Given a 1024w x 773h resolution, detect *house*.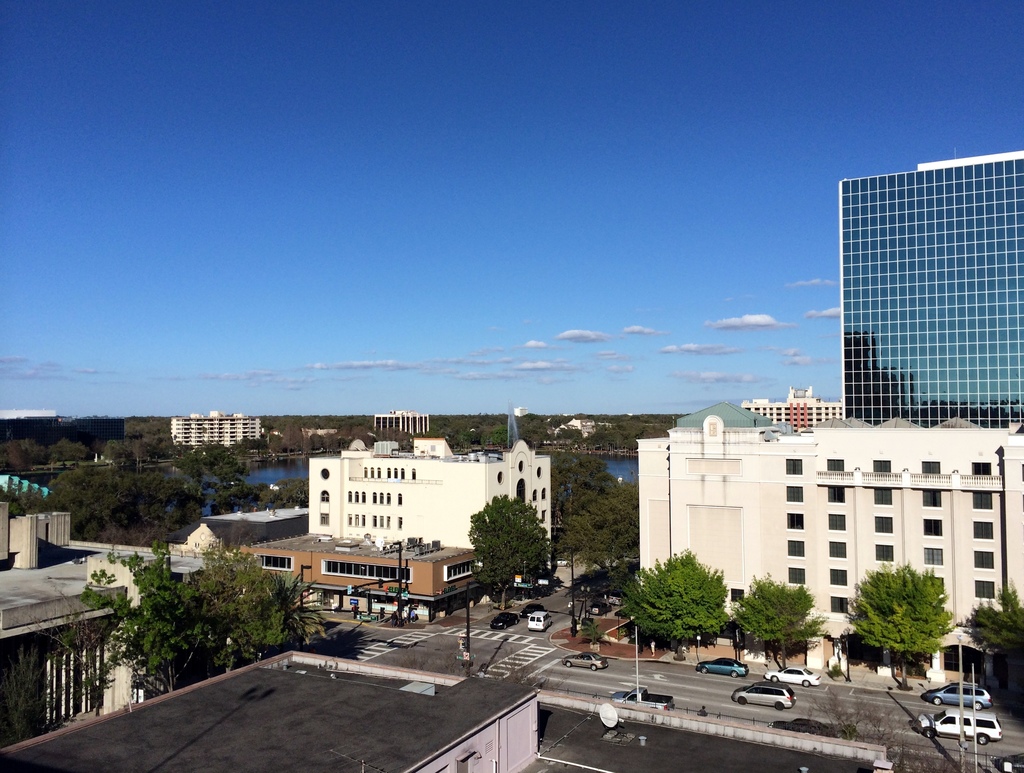
detection(233, 528, 482, 622).
